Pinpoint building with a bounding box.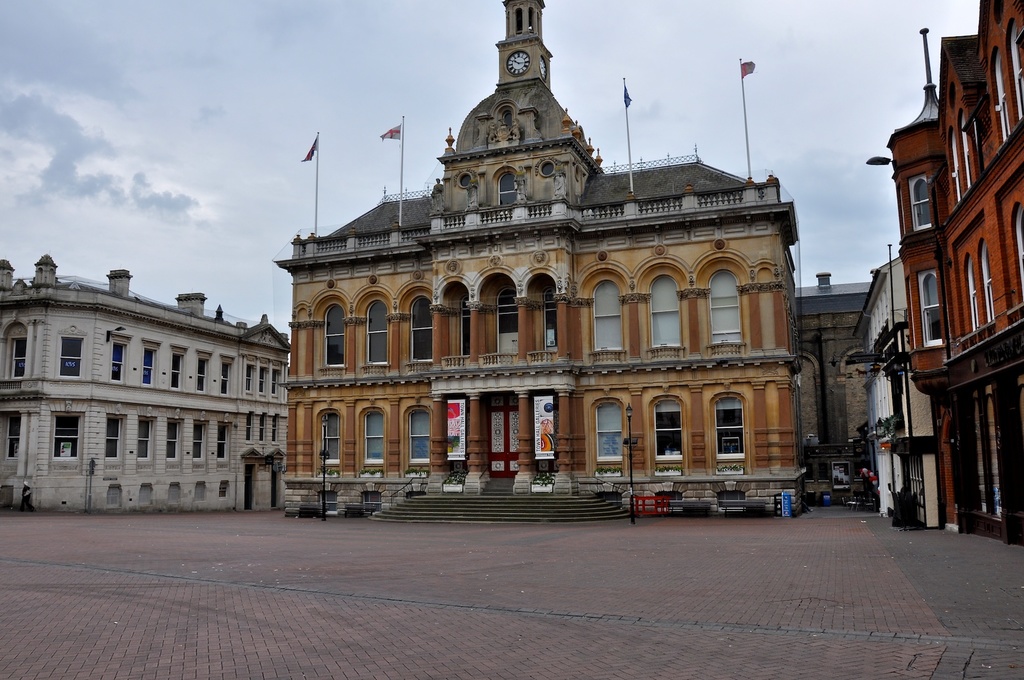
<box>854,255,938,525</box>.
